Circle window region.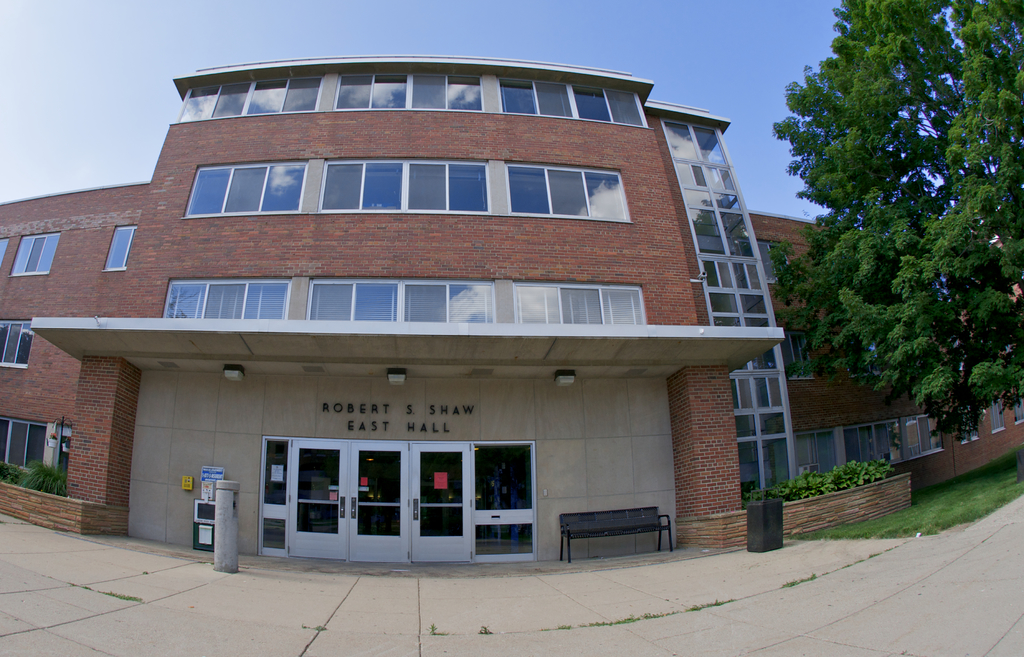
Region: <bbox>1010, 392, 1023, 423</bbox>.
